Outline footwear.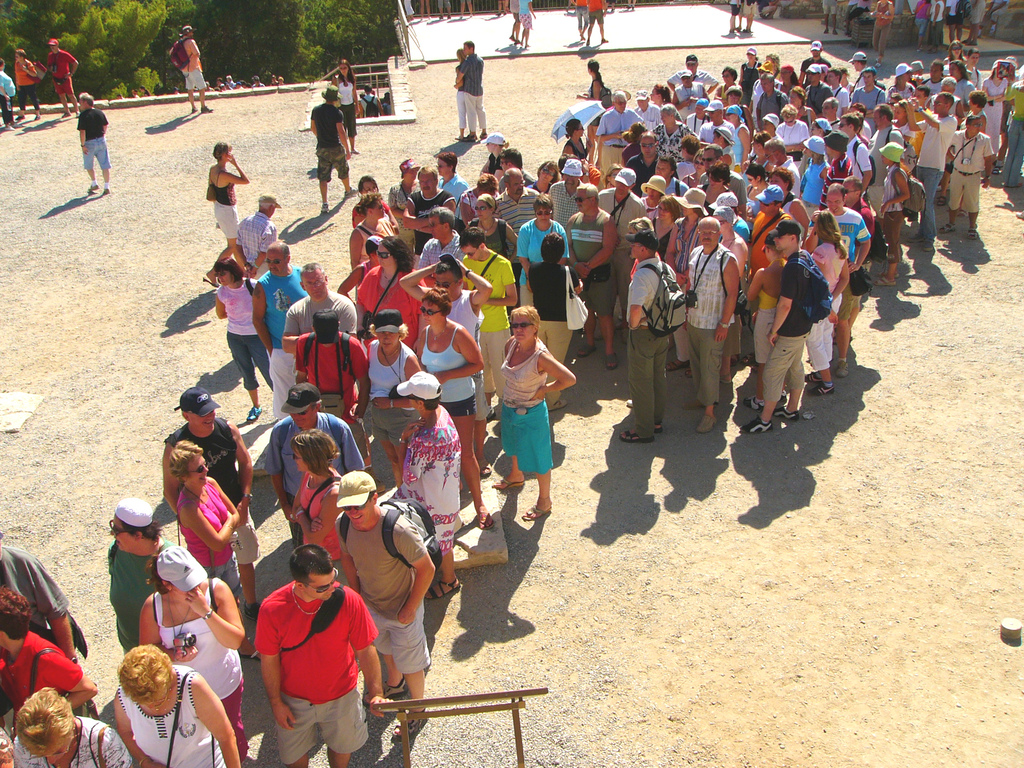
Outline: rect(518, 499, 550, 521).
